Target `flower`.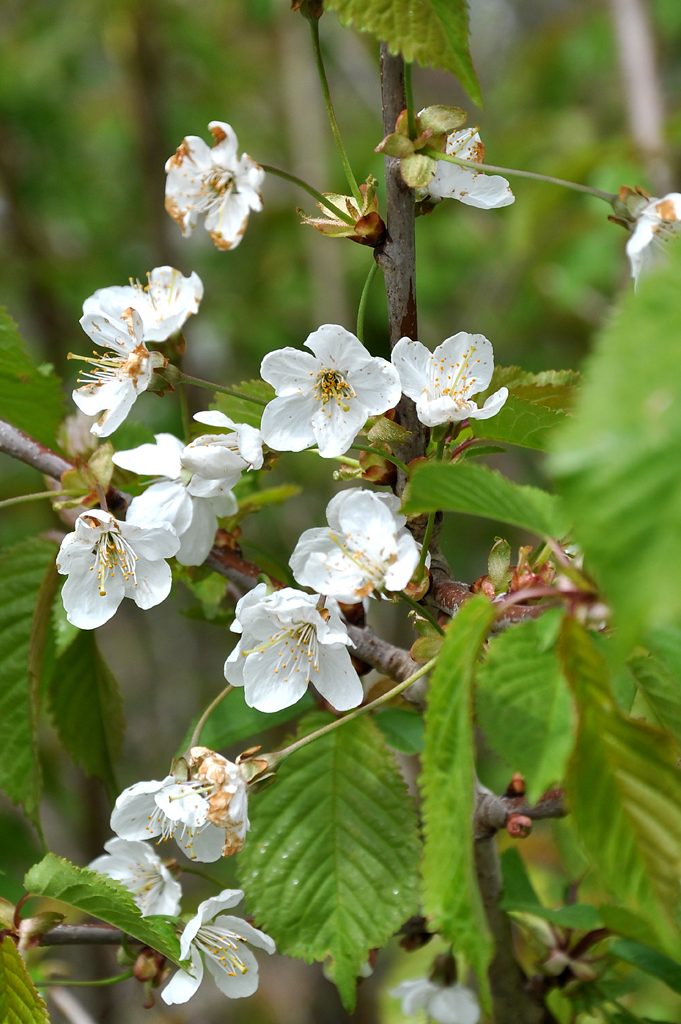
Target region: (left=161, top=122, right=266, bottom=249).
